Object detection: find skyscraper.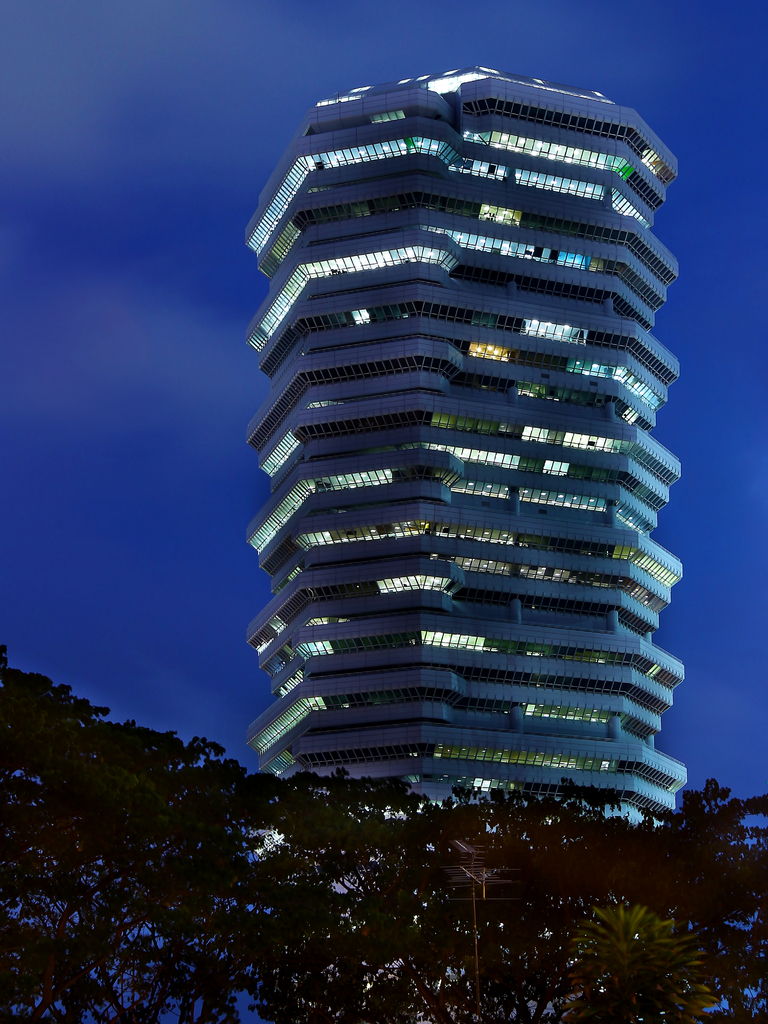
244, 56, 668, 806.
